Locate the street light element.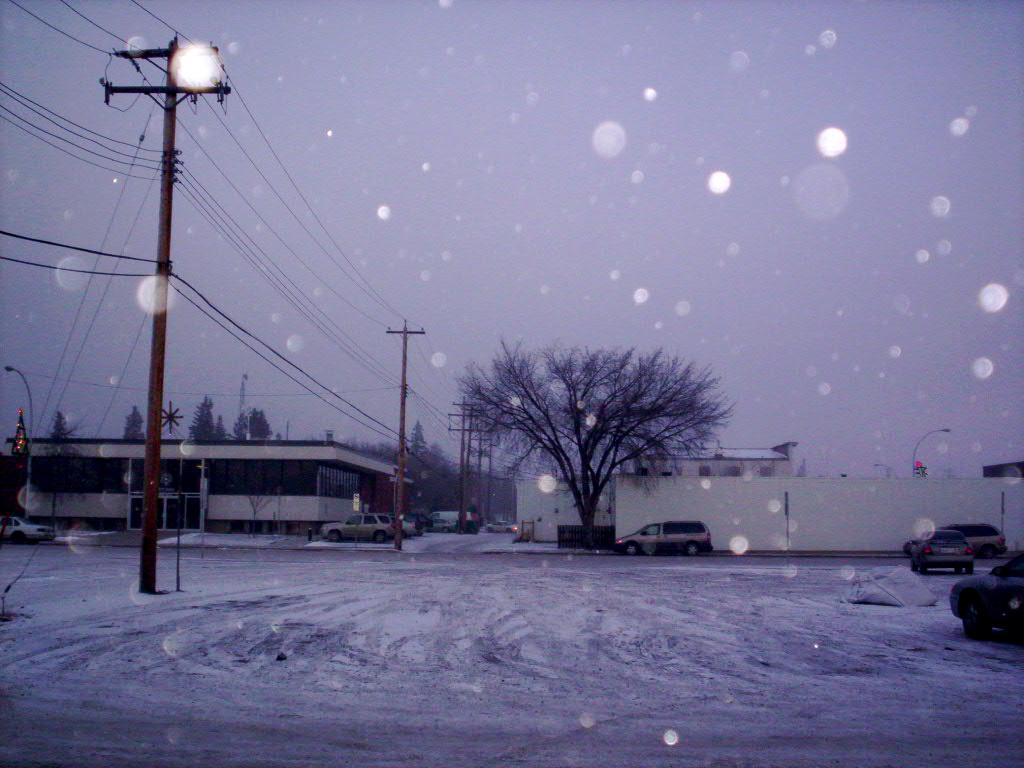
Element bbox: pyautogui.locateOnScreen(912, 426, 950, 478).
